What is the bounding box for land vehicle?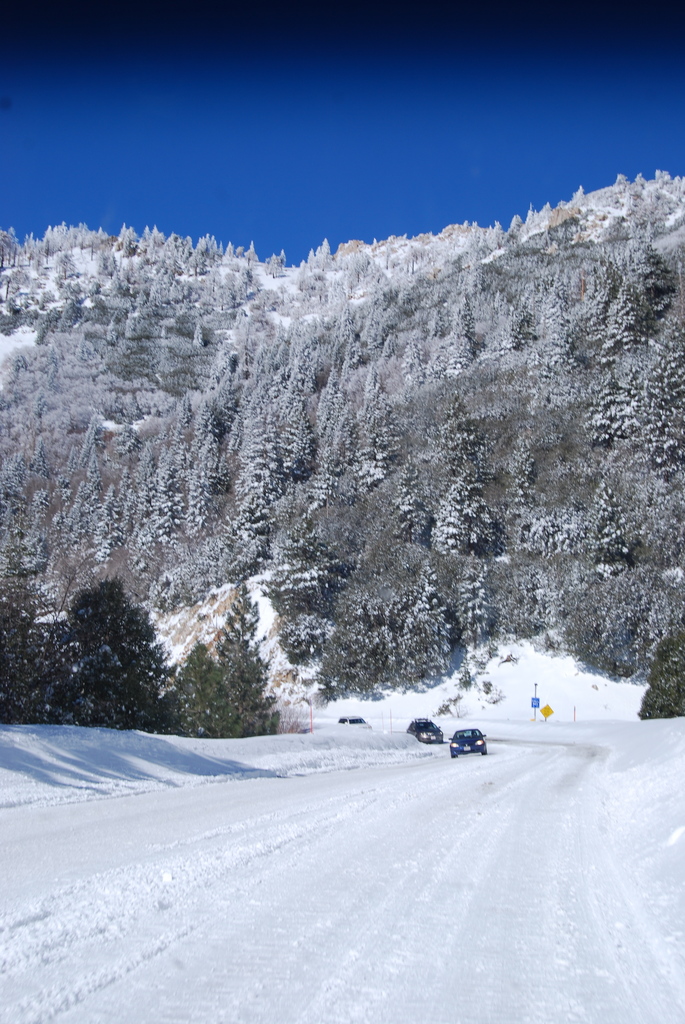
region(339, 715, 372, 731).
